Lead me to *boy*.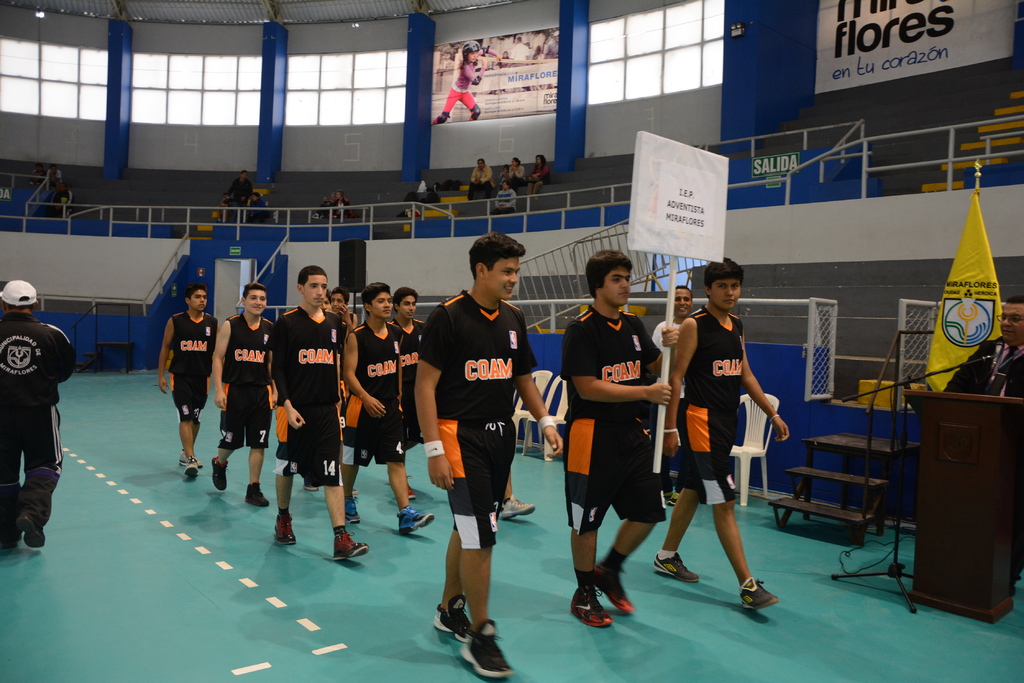
Lead to 388/285/422/498.
